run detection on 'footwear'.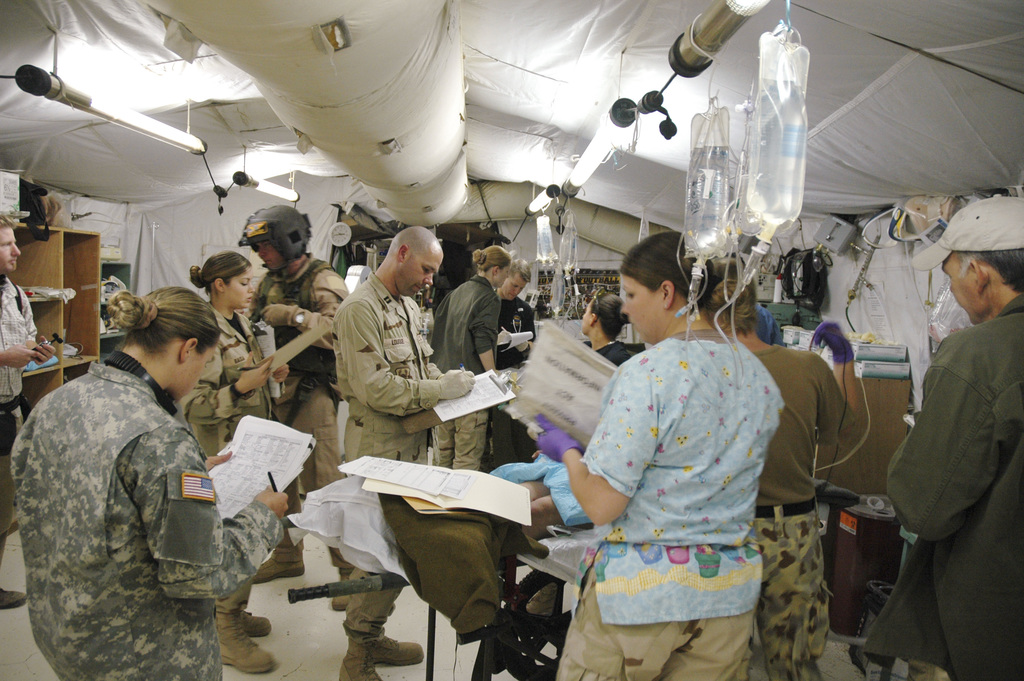
Result: l=184, t=600, r=255, b=671.
